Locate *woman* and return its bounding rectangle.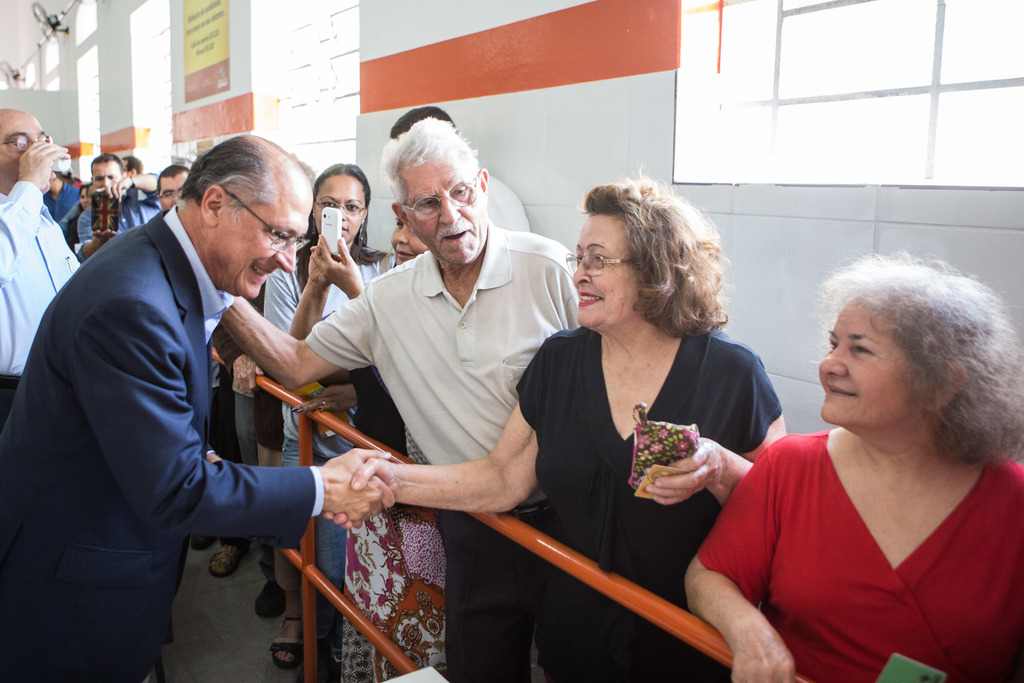
{"x1": 61, "y1": 177, "x2": 92, "y2": 250}.
